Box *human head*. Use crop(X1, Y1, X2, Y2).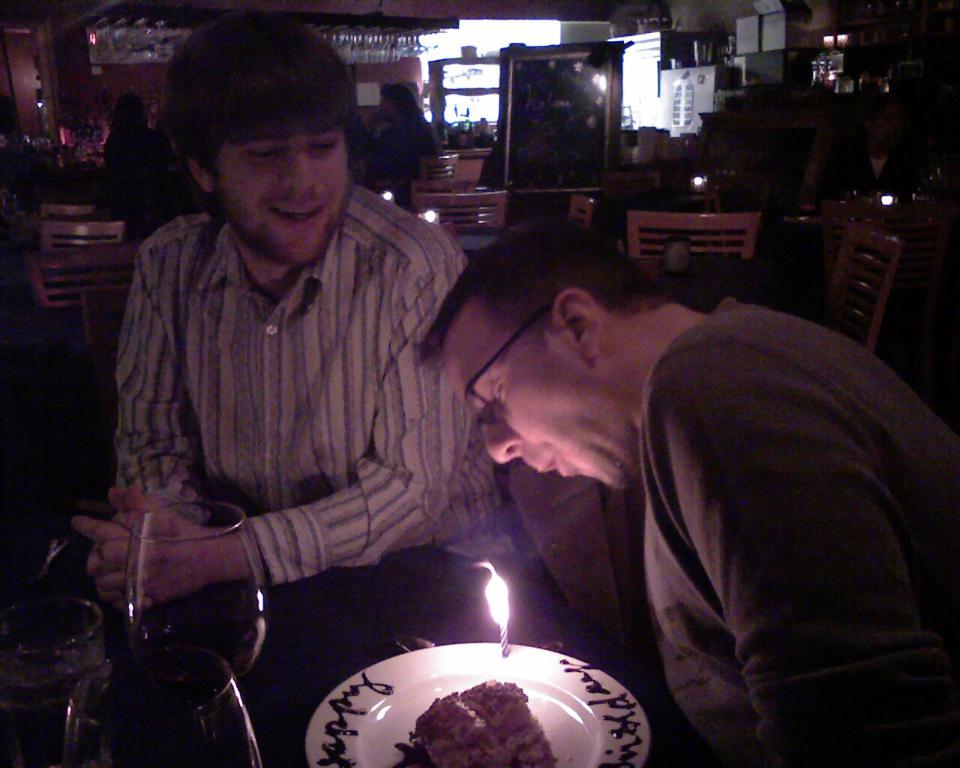
crop(114, 90, 145, 126).
